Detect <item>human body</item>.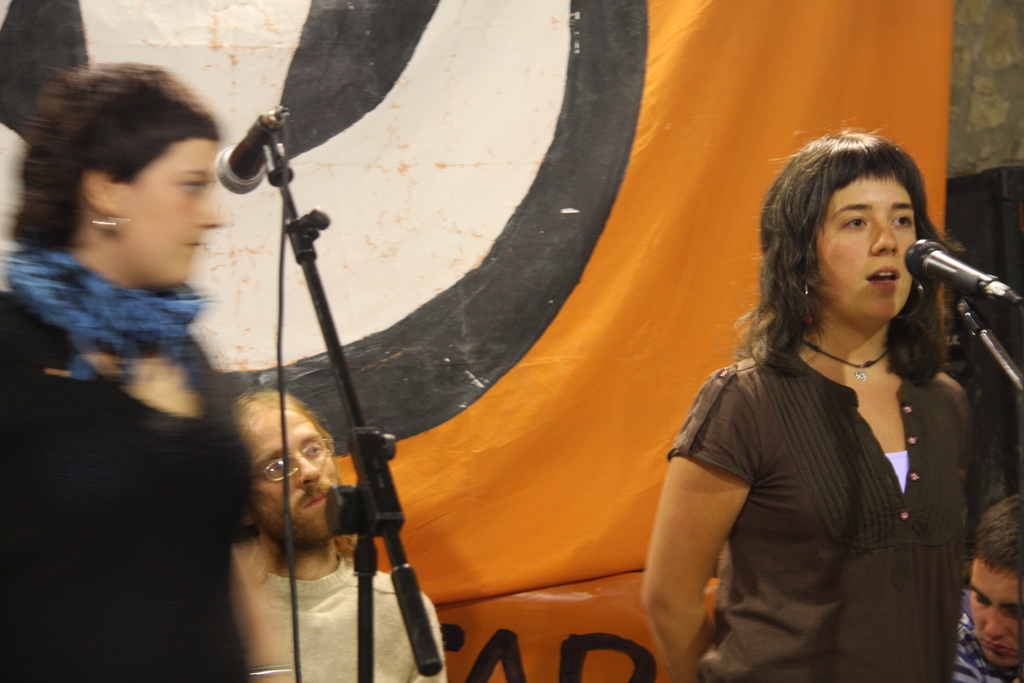
Detected at bbox=[231, 536, 453, 682].
